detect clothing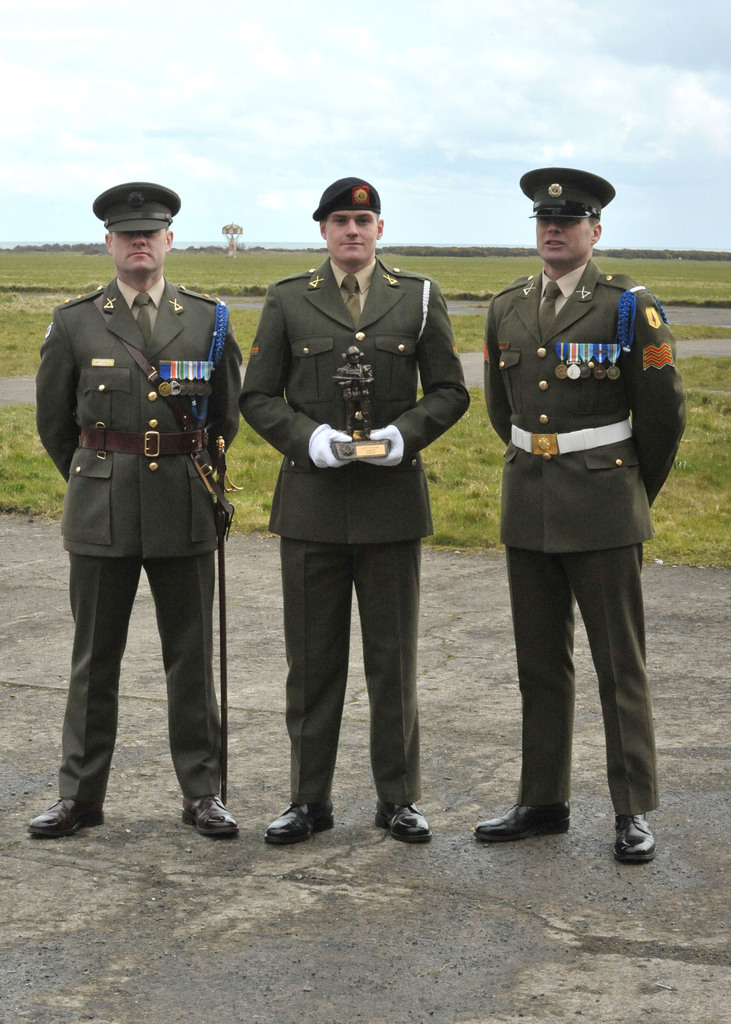
bbox=[481, 258, 689, 812]
